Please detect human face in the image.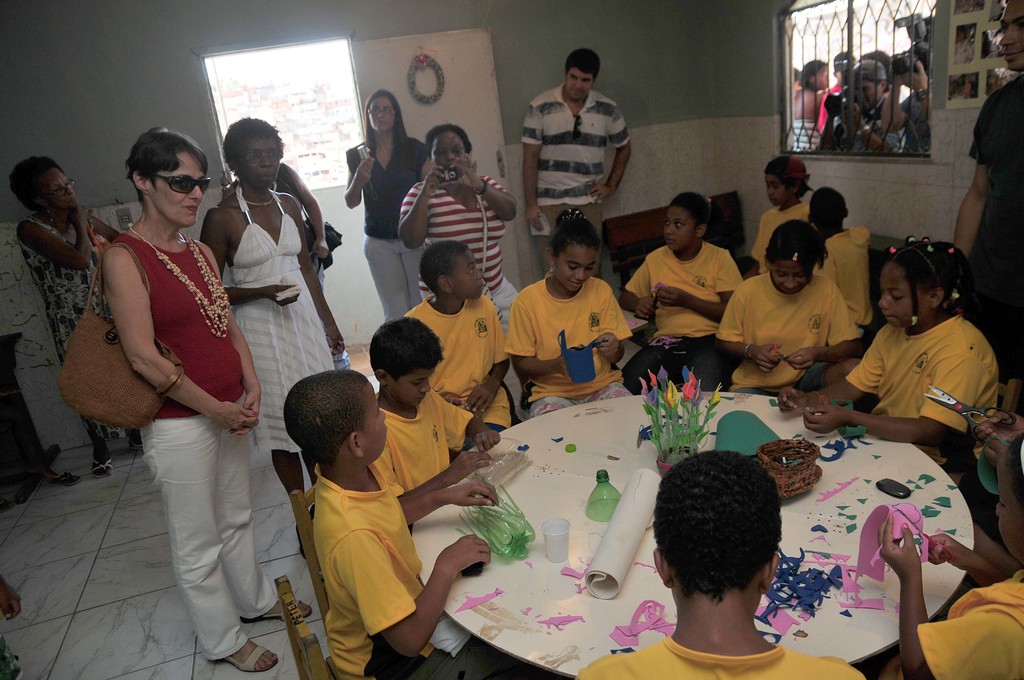
<bbox>555, 249, 594, 290</bbox>.
